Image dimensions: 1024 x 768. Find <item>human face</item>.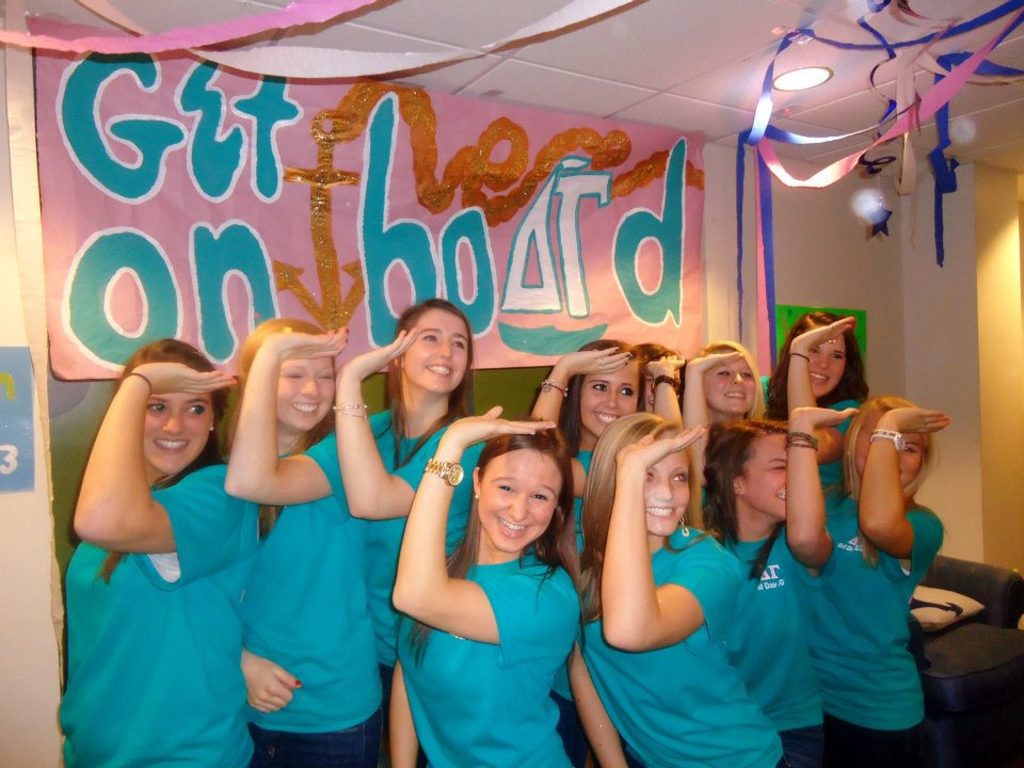
locate(277, 361, 335, 428).
